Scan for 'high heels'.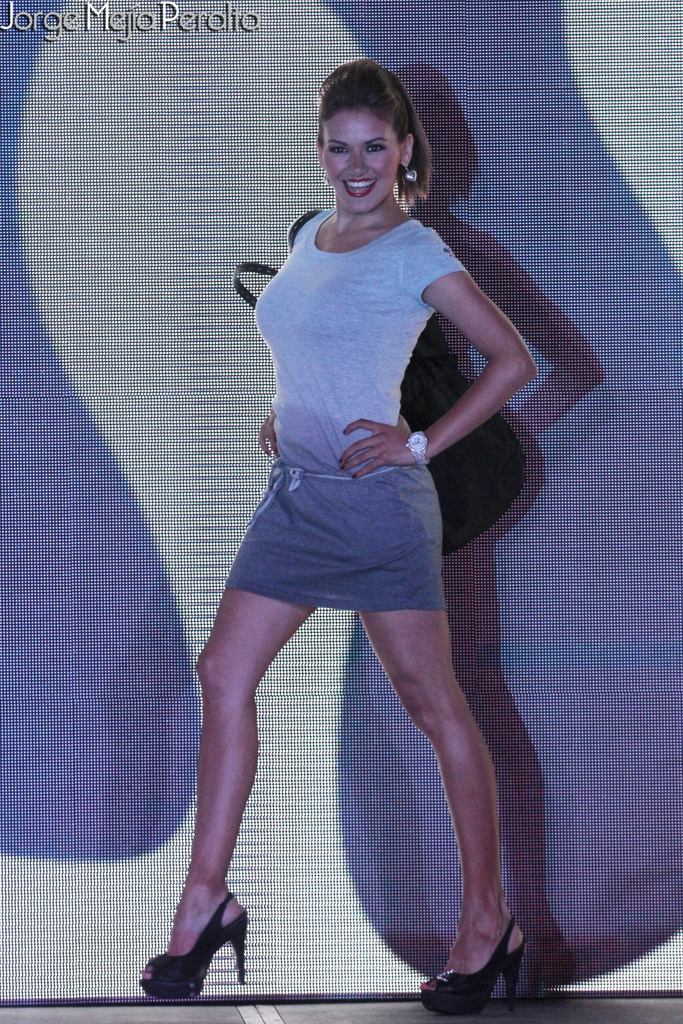
Scan result: [x1=141, y1=897, x2=247, y2=1002].
